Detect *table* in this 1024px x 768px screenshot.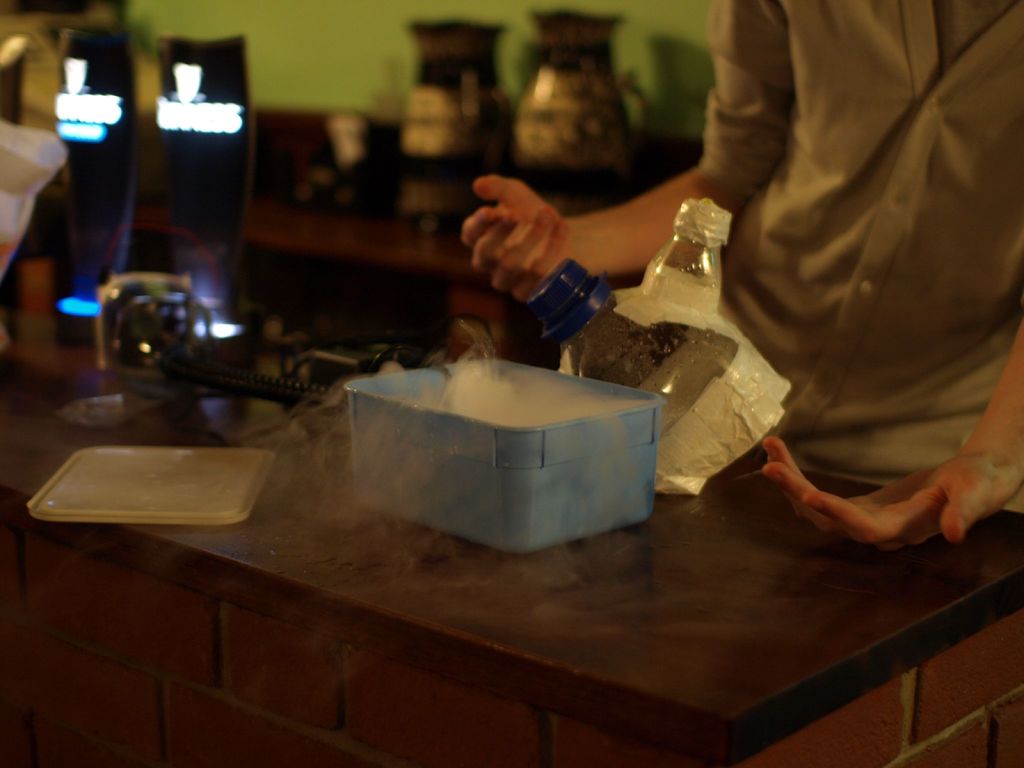
Detection: select_region(0, 332, 1023, 767).
